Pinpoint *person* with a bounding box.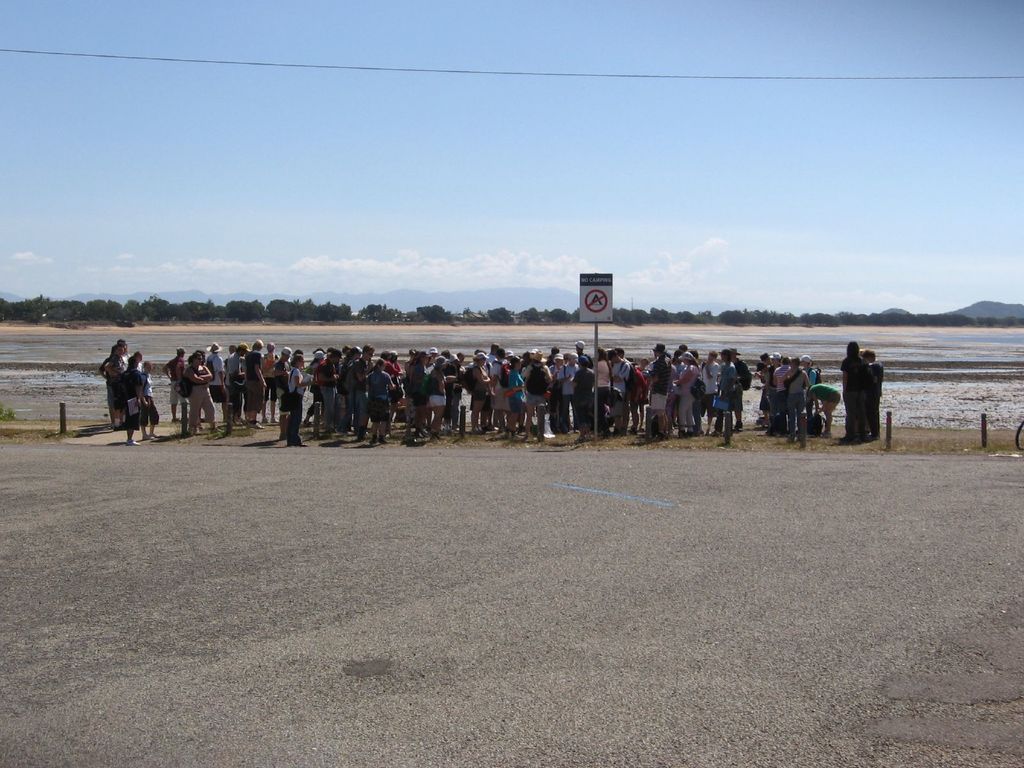
<bbox>569, 355, 596, 436</bbox>.
